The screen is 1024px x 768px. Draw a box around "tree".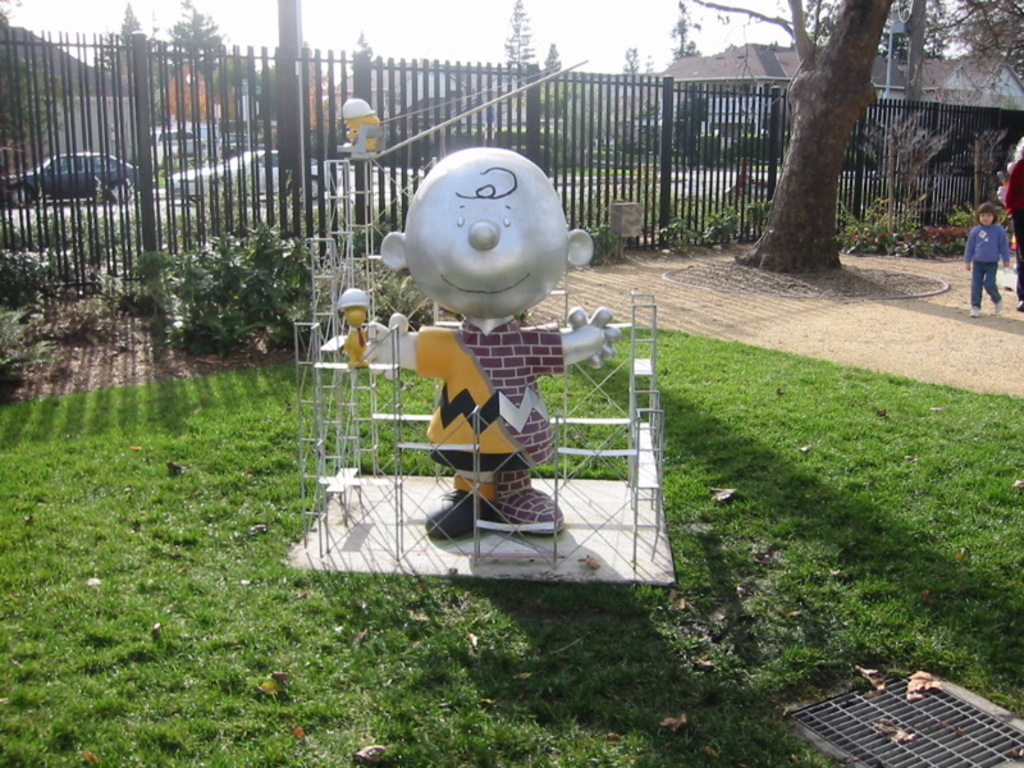
detection(507, 0, 532, 90).
